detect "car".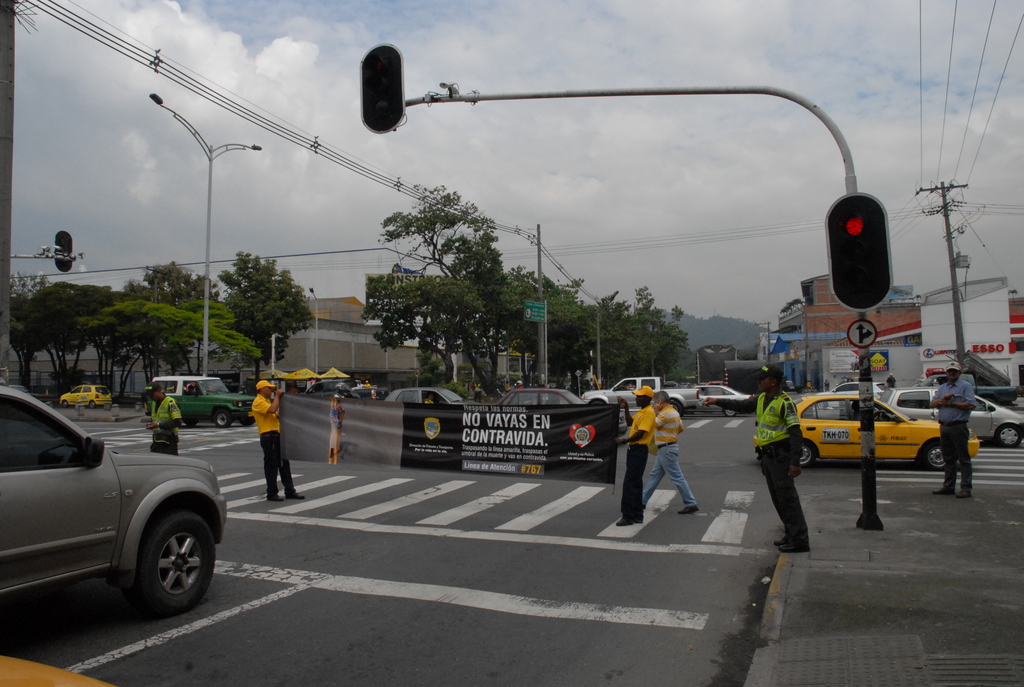
Detected at select_region(877, 390, 1023, 448).
